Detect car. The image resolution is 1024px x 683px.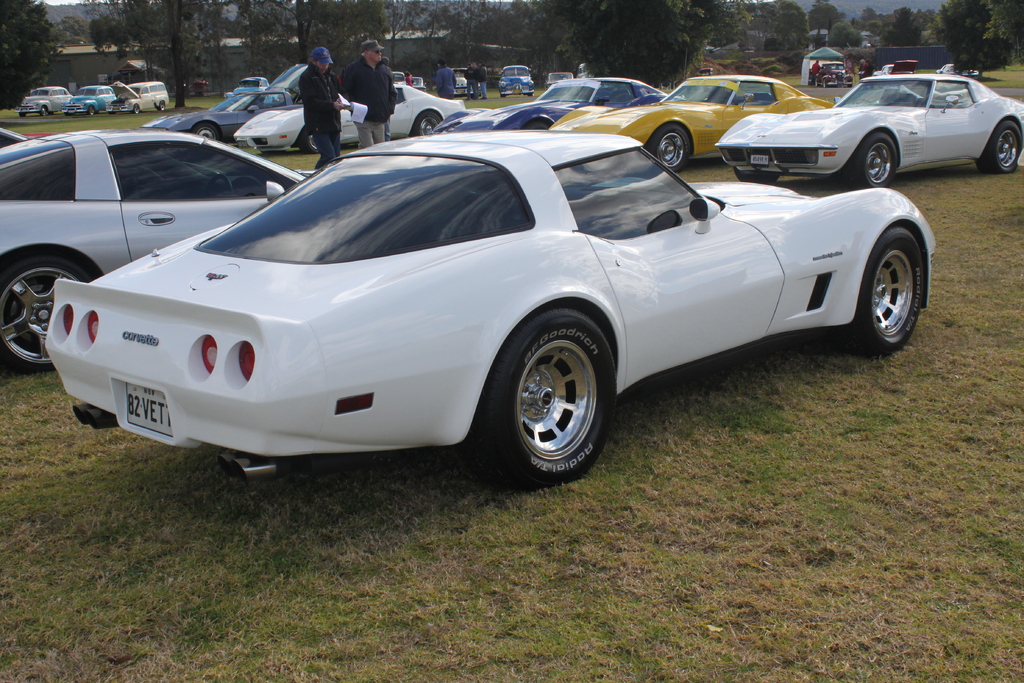
BBox(436, 73, 671, 137).
